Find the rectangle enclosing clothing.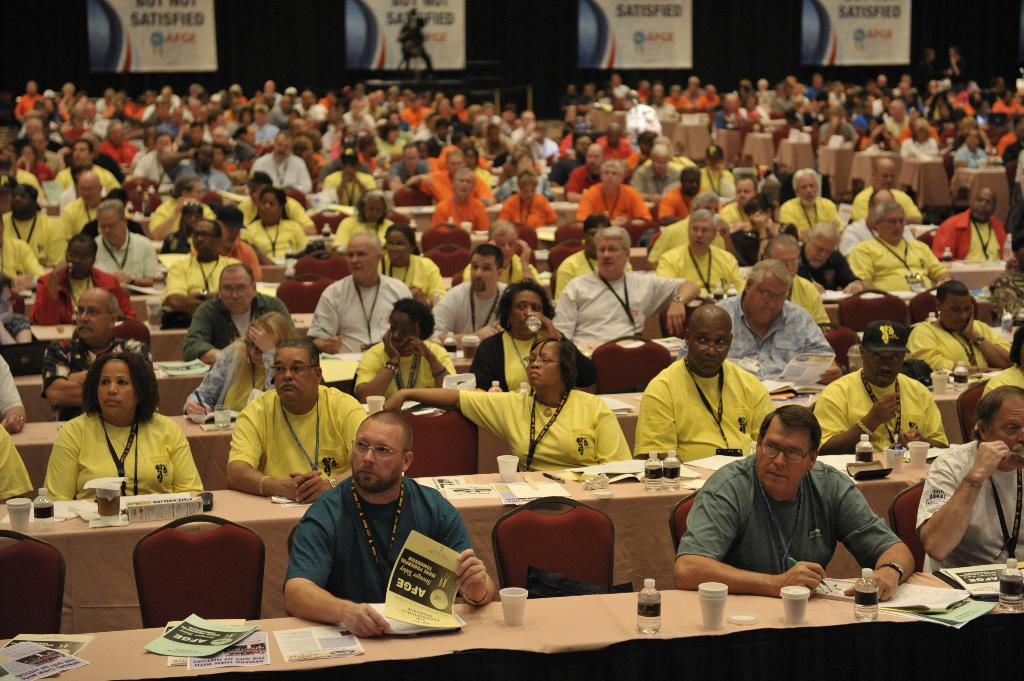
BBox(385, 159, 422, 183).
